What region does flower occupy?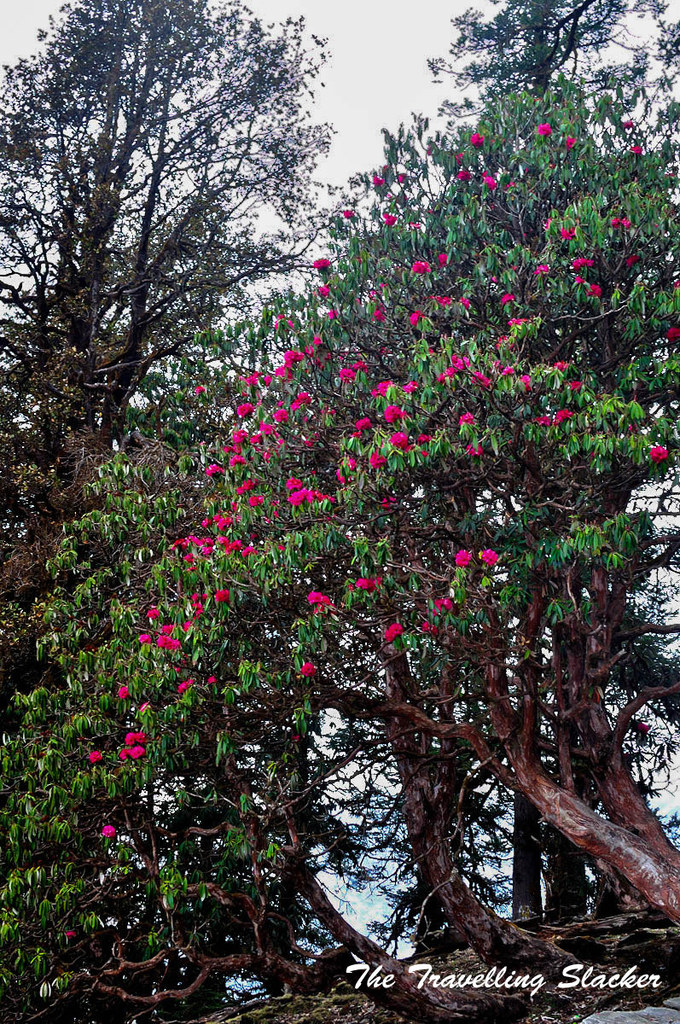
bbox=[563, 132, 576, 150].
